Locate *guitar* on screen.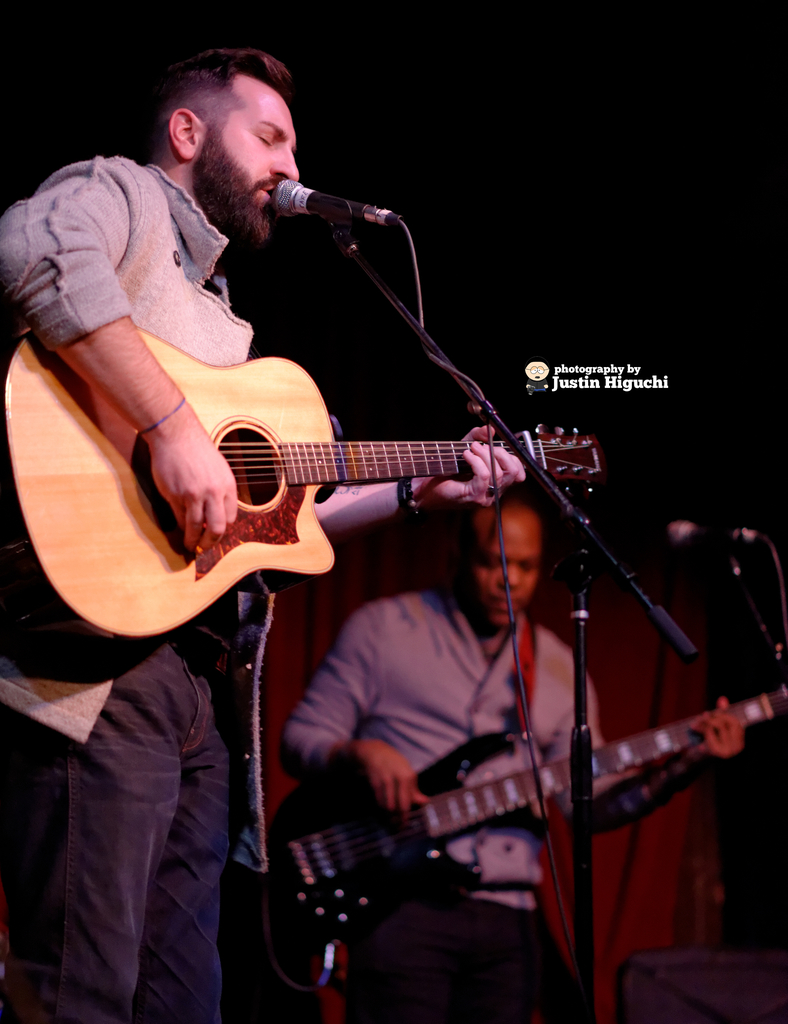
On screen at [0,333,598,665].
